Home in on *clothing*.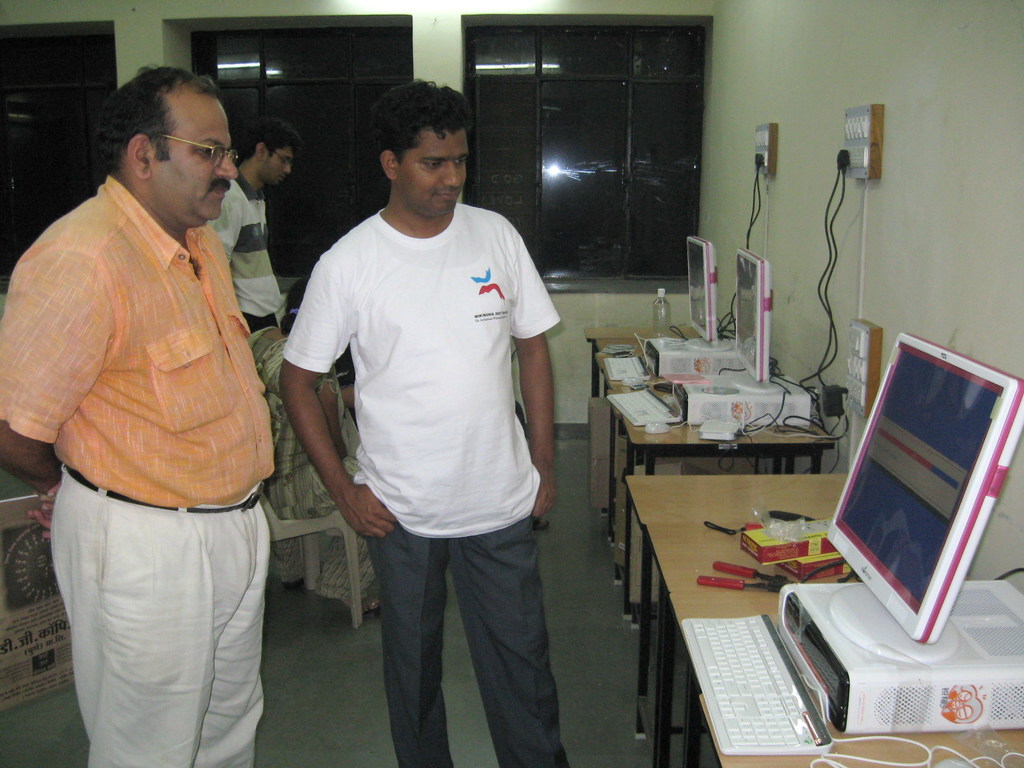
Homed in at left=236, top=323, right=369, bottom=605.
